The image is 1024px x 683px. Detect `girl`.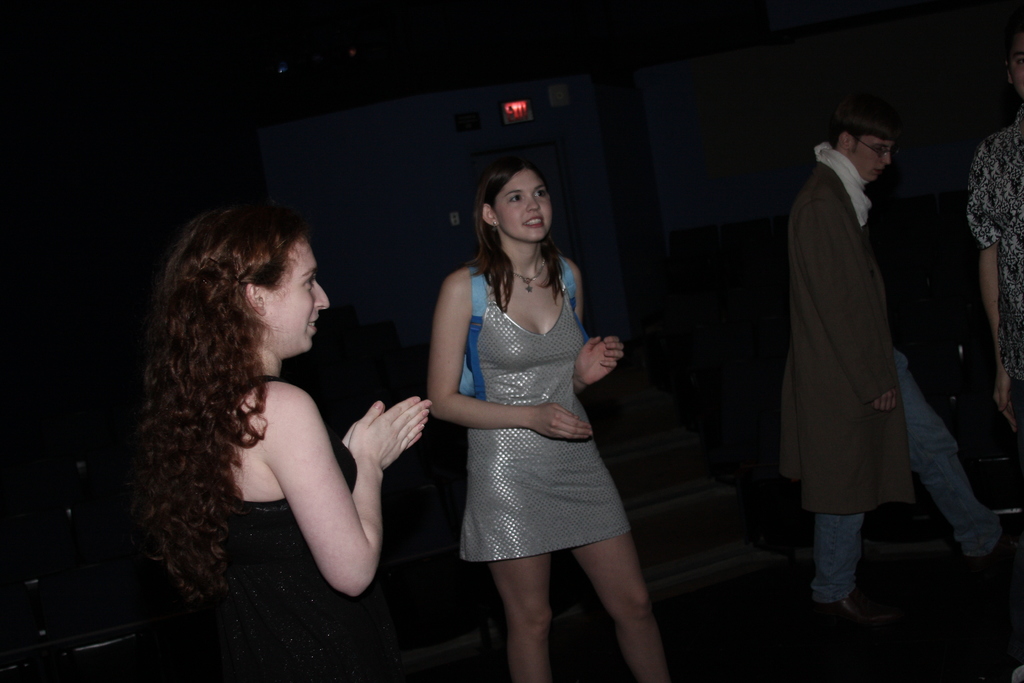
Detection: (136,207,430,682).
